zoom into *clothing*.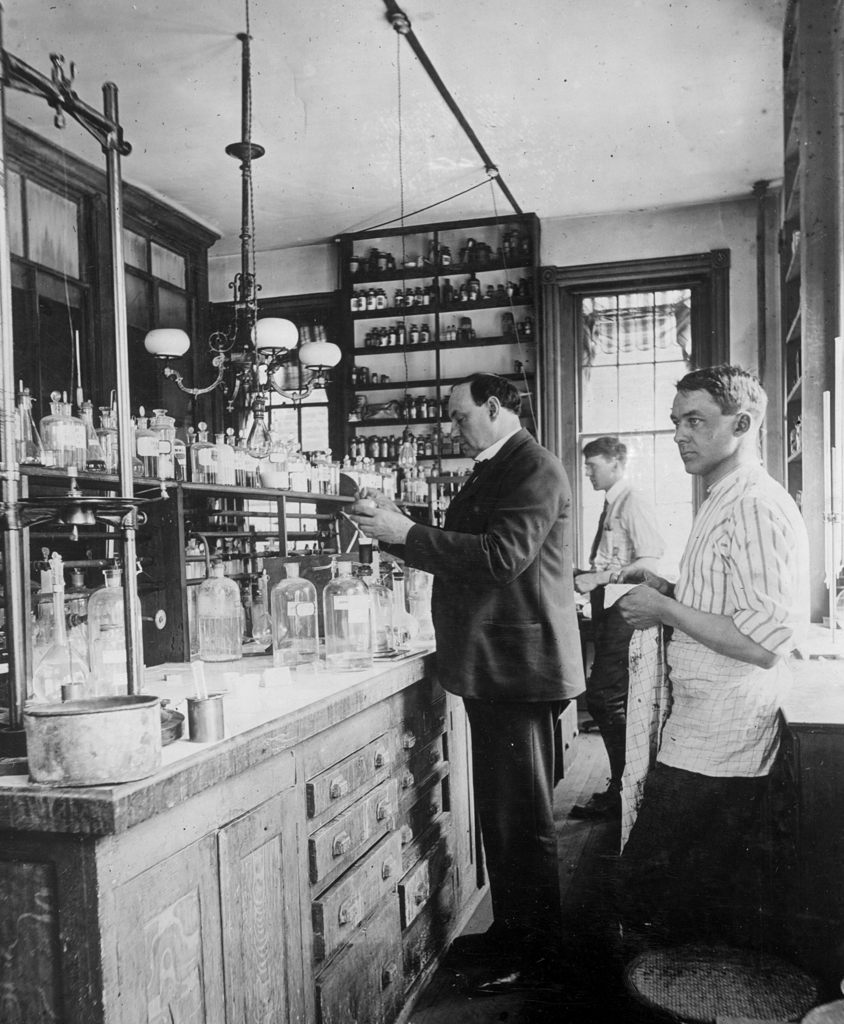
Zoom target: bbox=[580, 464, 664, 791].
